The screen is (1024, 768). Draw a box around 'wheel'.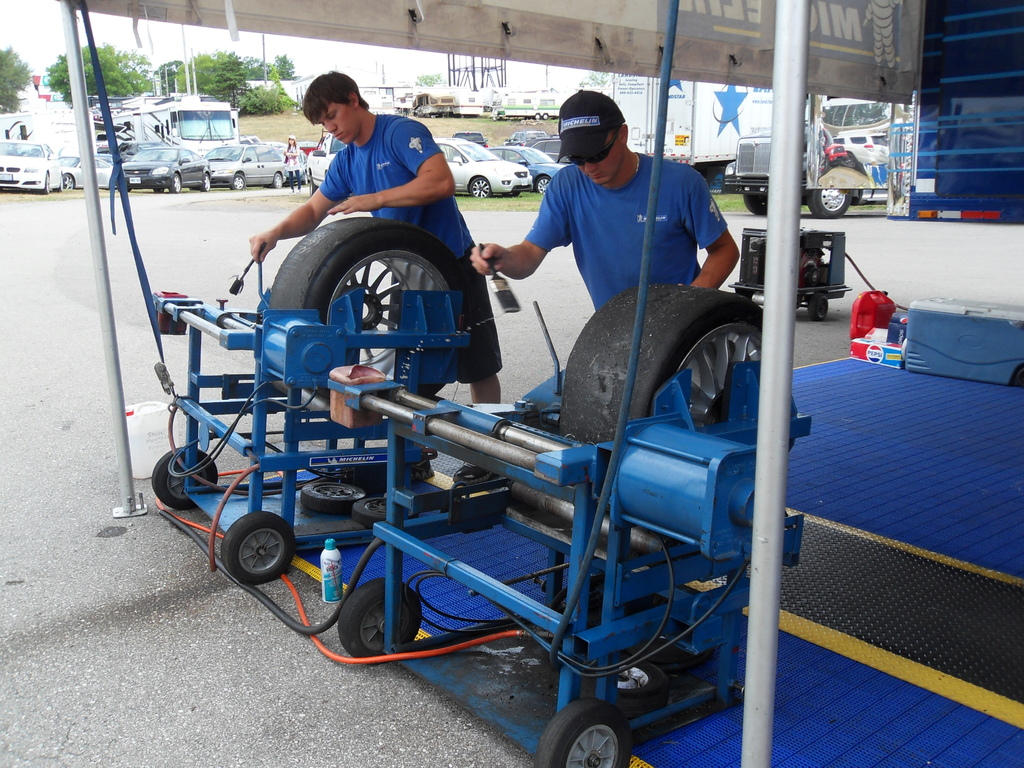
744:188:765:216.
